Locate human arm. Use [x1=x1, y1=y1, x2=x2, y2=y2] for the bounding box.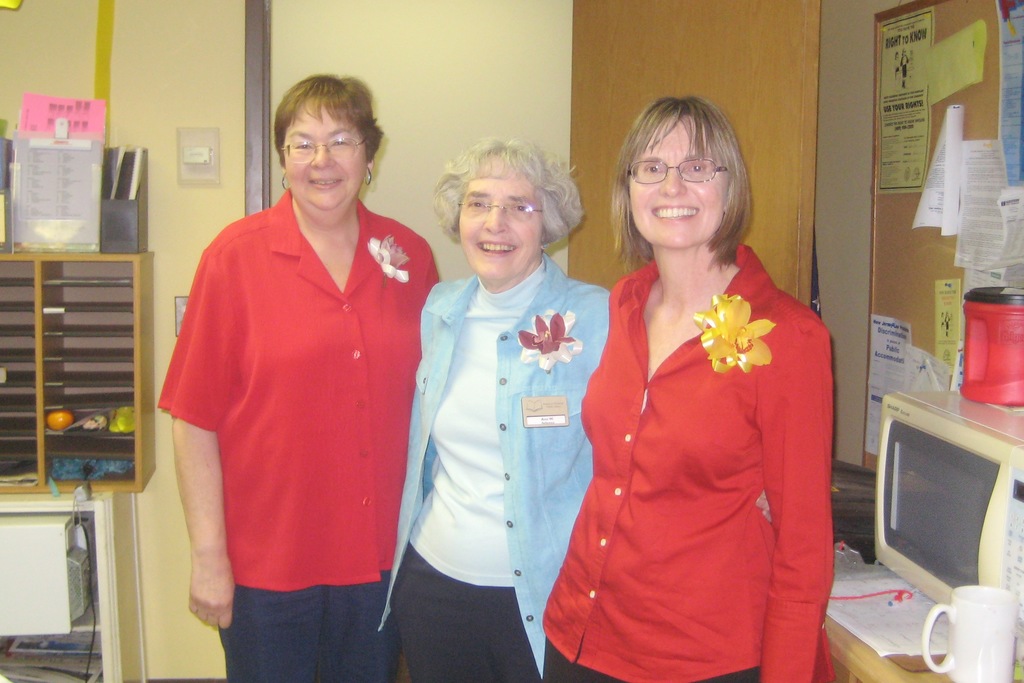
[x1=755, y1=318, x2=839, y2=682].
